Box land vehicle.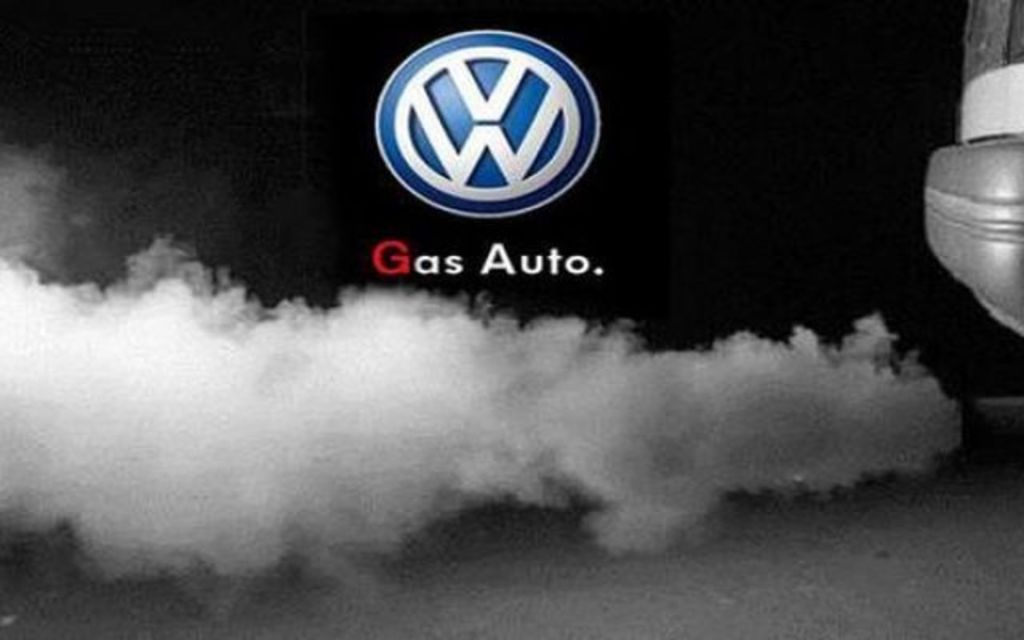
region(923, 0, 1022, 328).
